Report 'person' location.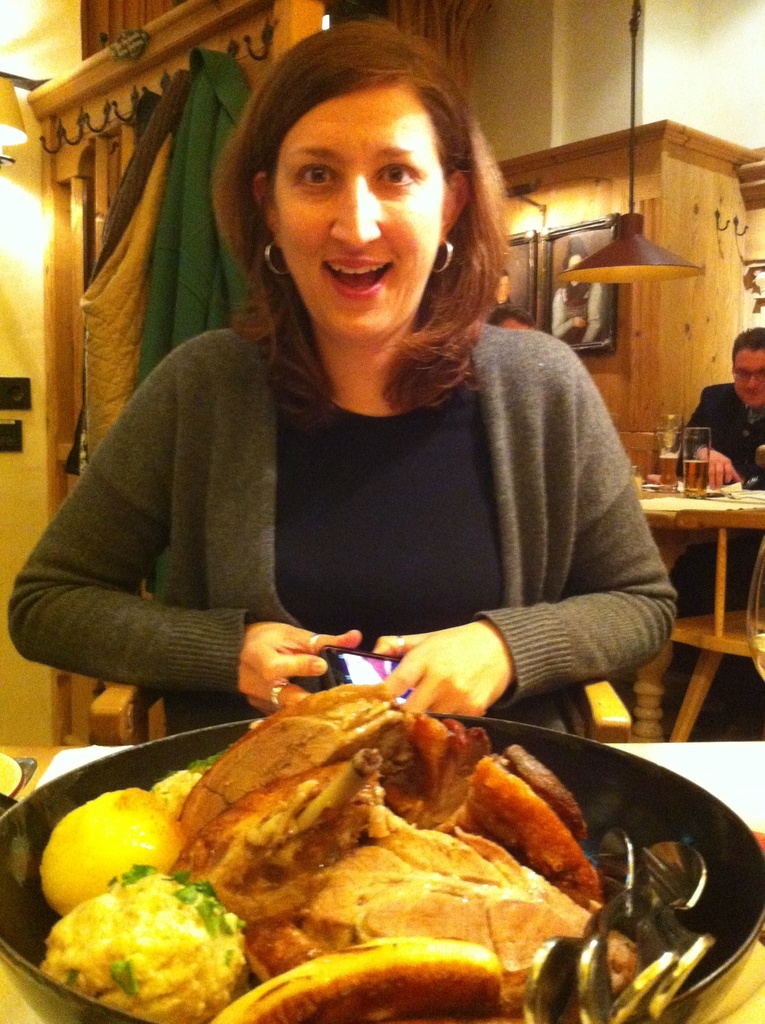
Report: (x1=672, y1=314, x2=764, y2=479).
